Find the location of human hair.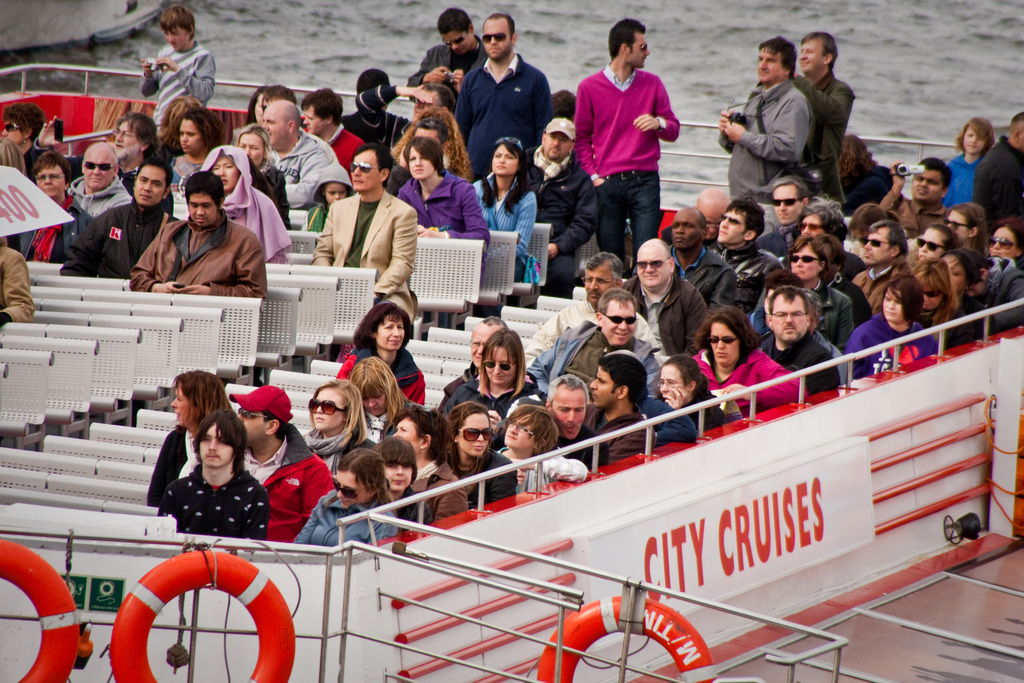
Location: bbox(1, 136, 29, 175).
